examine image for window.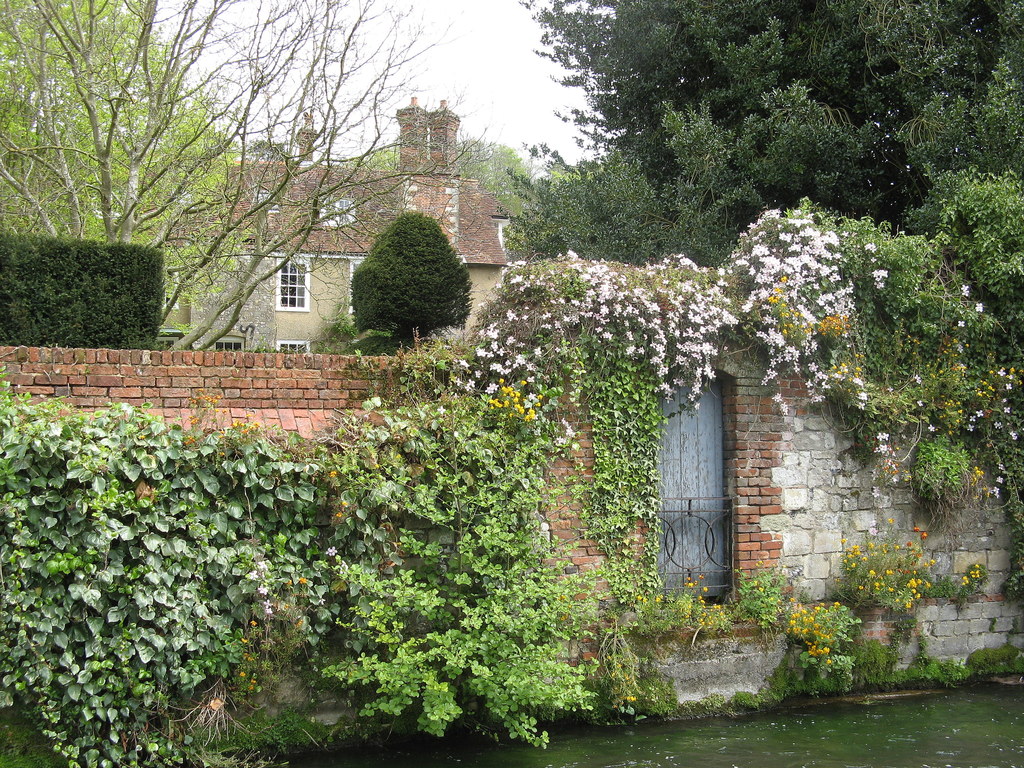
Examination result: left=218, top=339, right=247, bottom=349.
